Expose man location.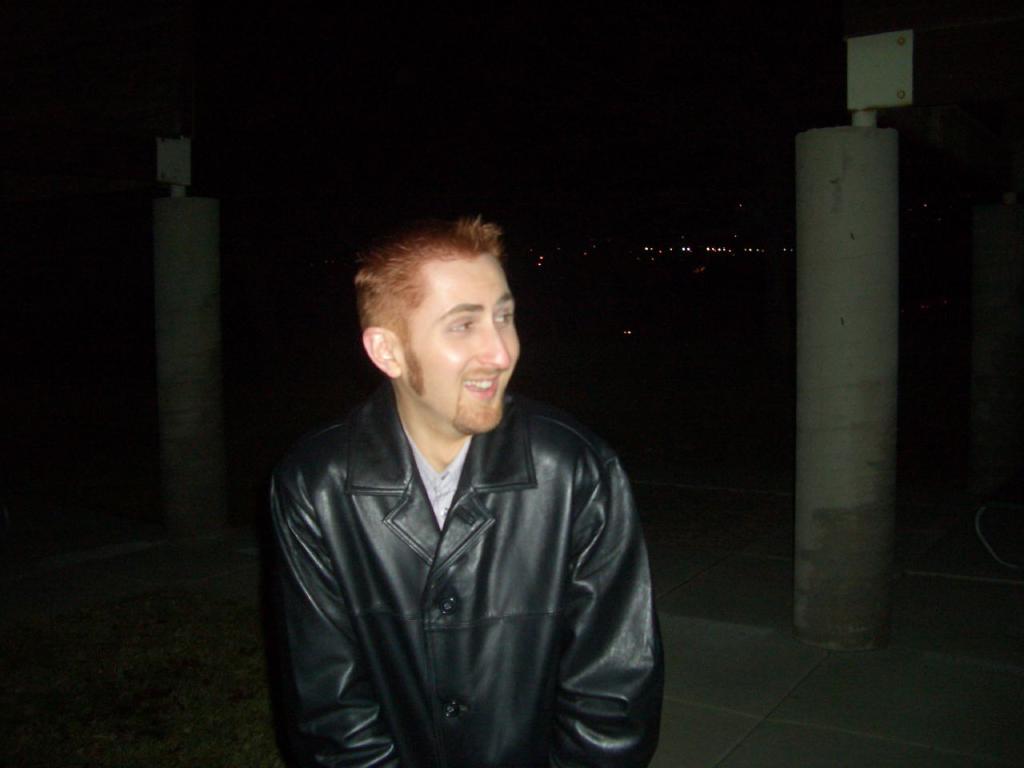
Exposed at bbox=[246, 208, 681, 767].
